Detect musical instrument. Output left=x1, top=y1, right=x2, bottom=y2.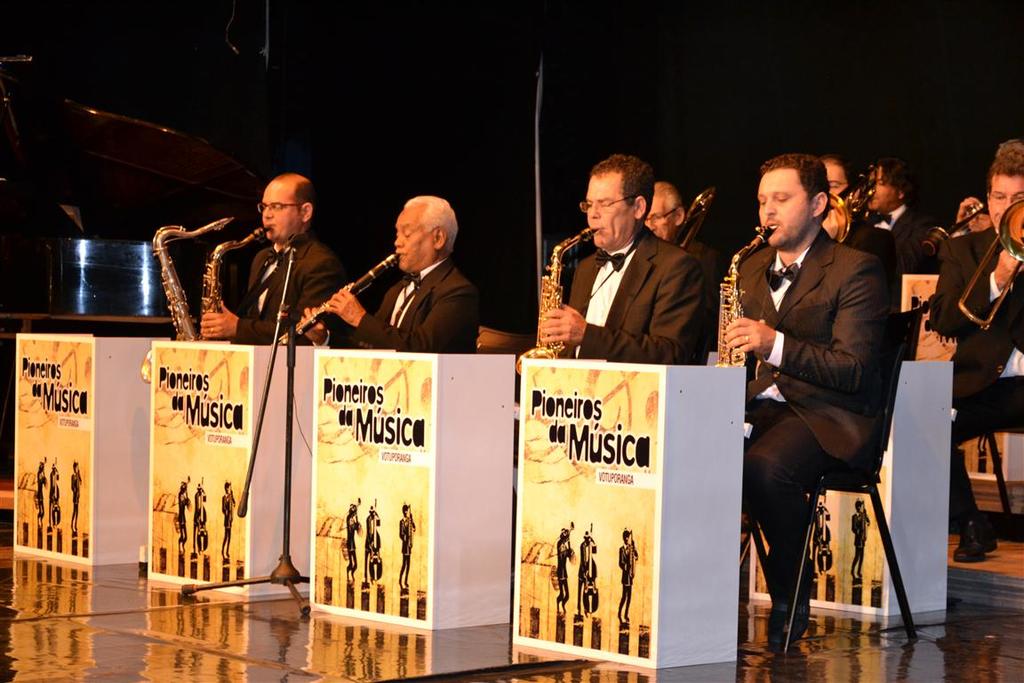
left=189, top=480, right=213, bottom=563.
